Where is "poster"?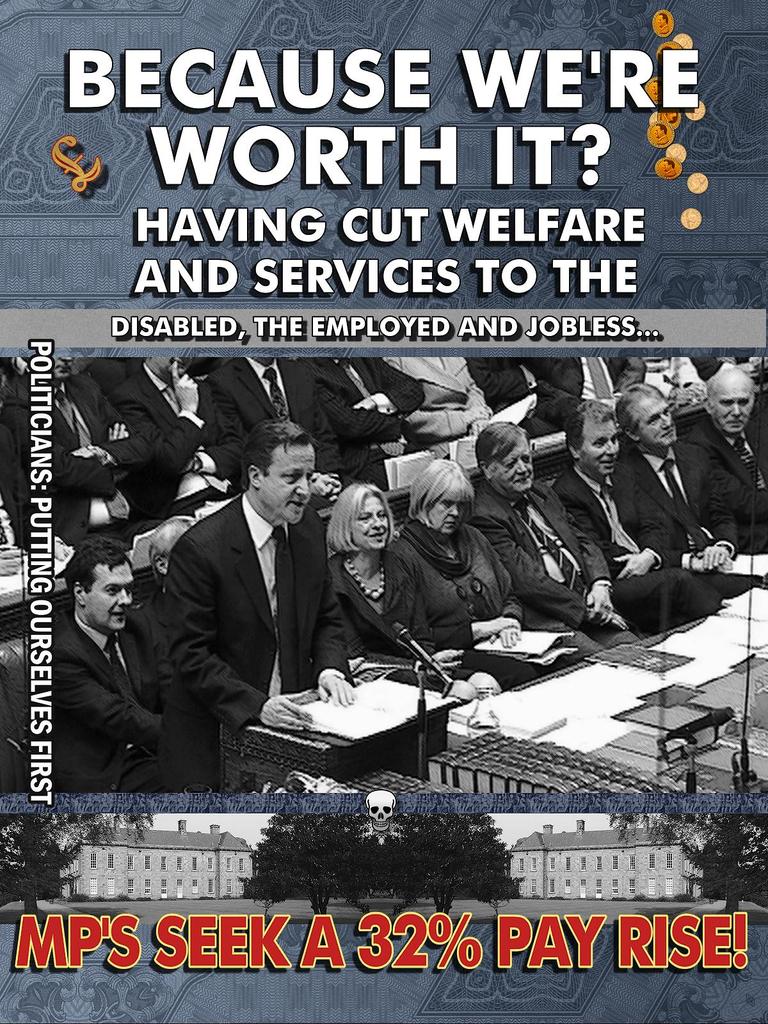
<box>0,0,767,1022</box>.
